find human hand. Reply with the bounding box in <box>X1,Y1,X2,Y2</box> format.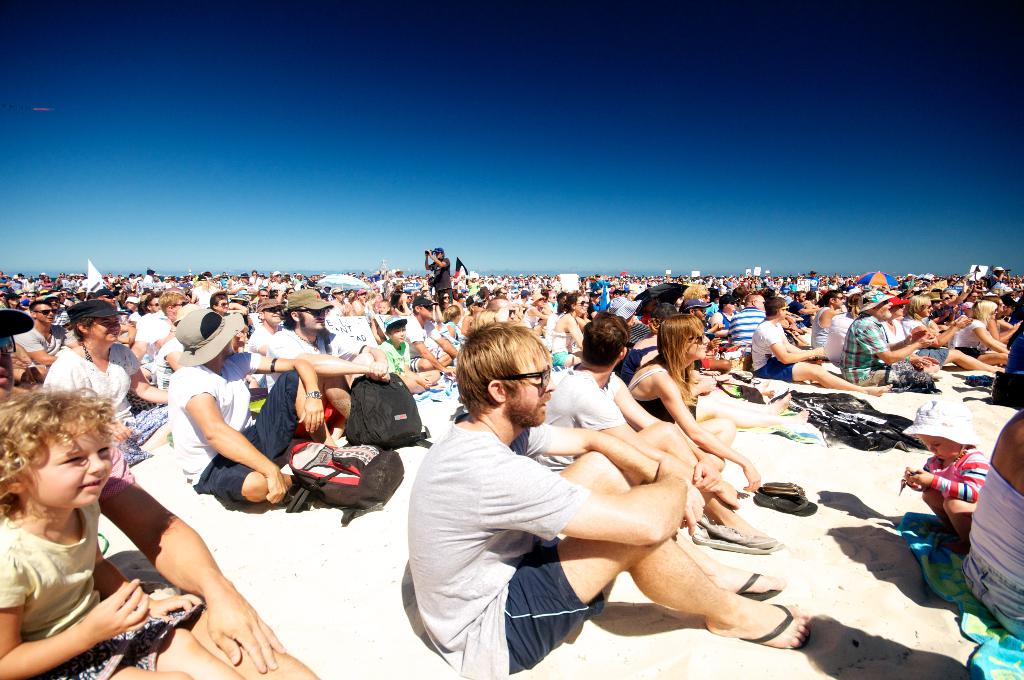
<box>55,588,167,658</box>.
